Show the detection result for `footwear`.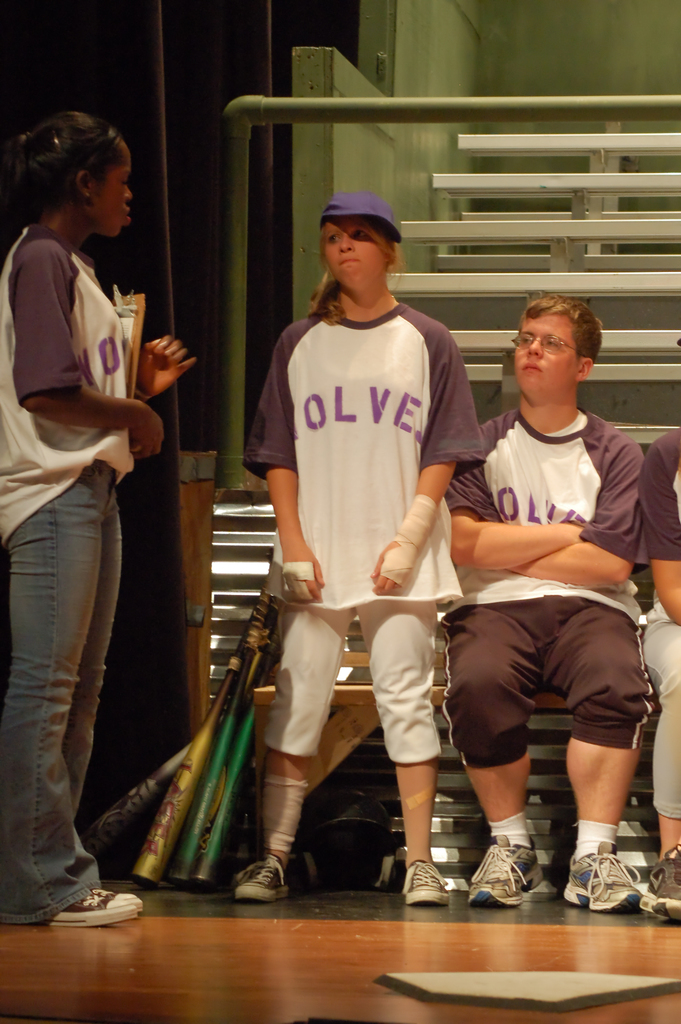
[231, 852, 291, 908].
